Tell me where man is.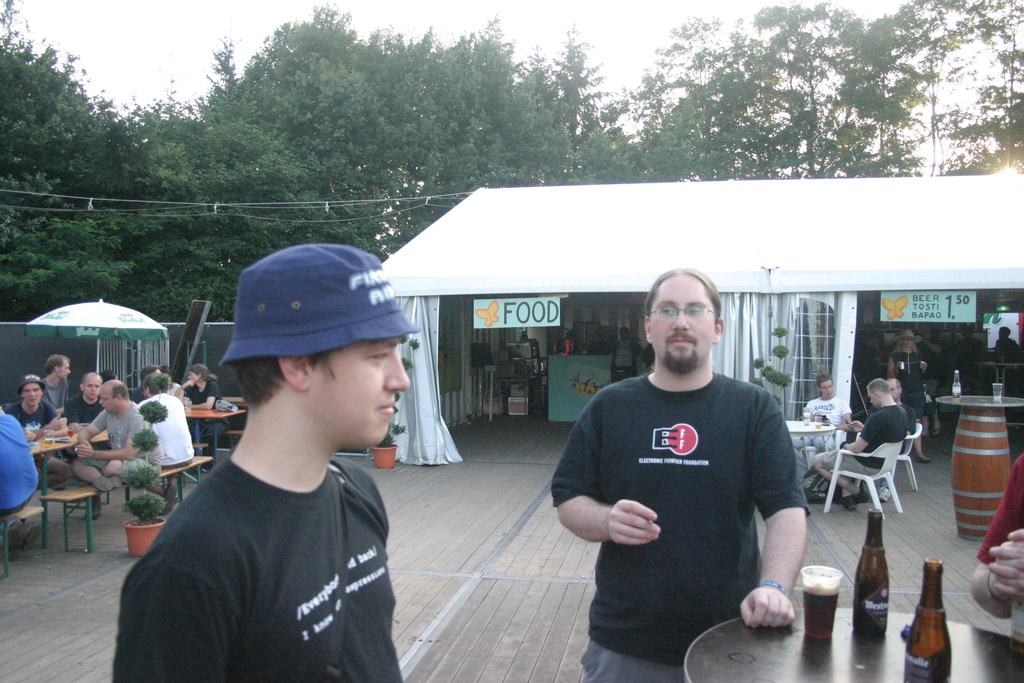
man is at BBox(549, 269, 809, 682).
